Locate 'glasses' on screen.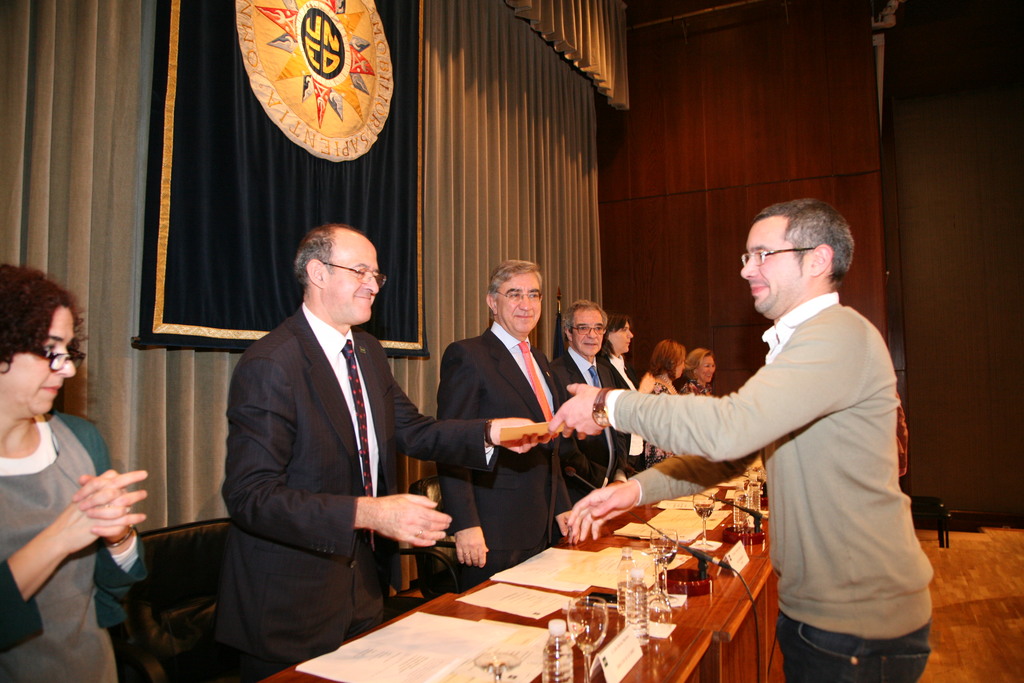
On screen at x1=495, y1=288, x2=543, y2=304.
